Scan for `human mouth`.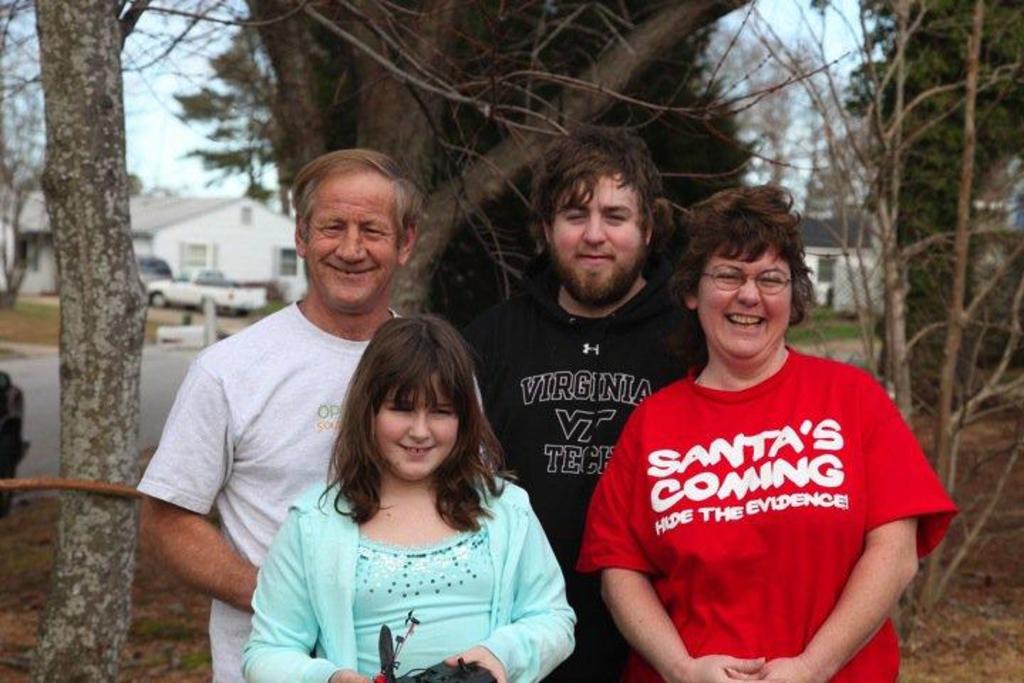
Scan result: x1=391 y1=438 x2=441 y2=461.
